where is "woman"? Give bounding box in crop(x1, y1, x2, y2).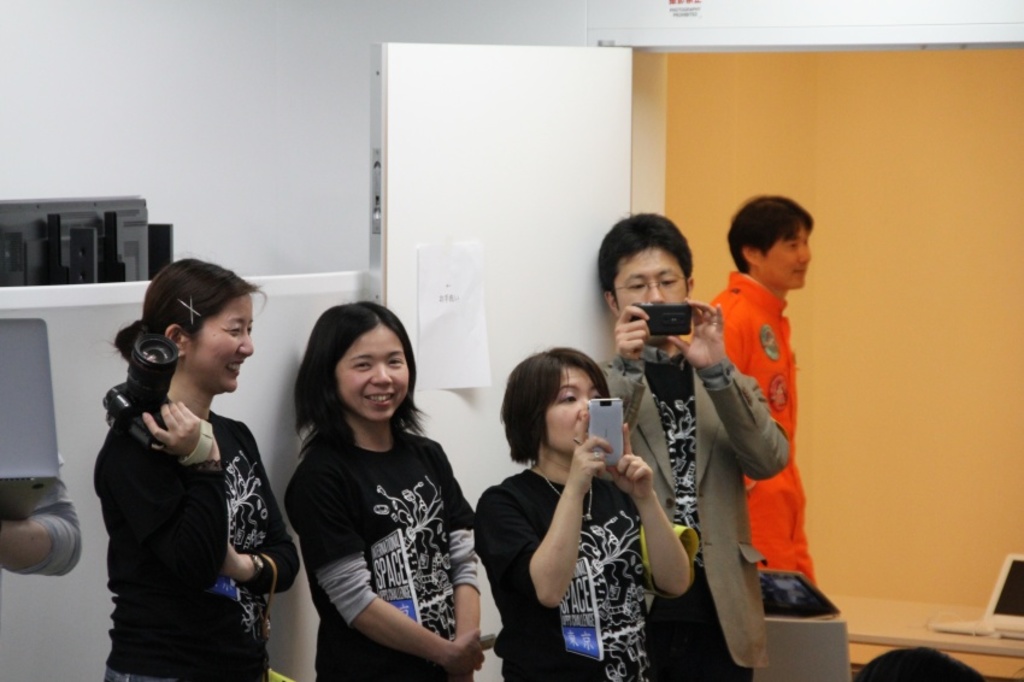
crop(88, 248, 293, 681).
